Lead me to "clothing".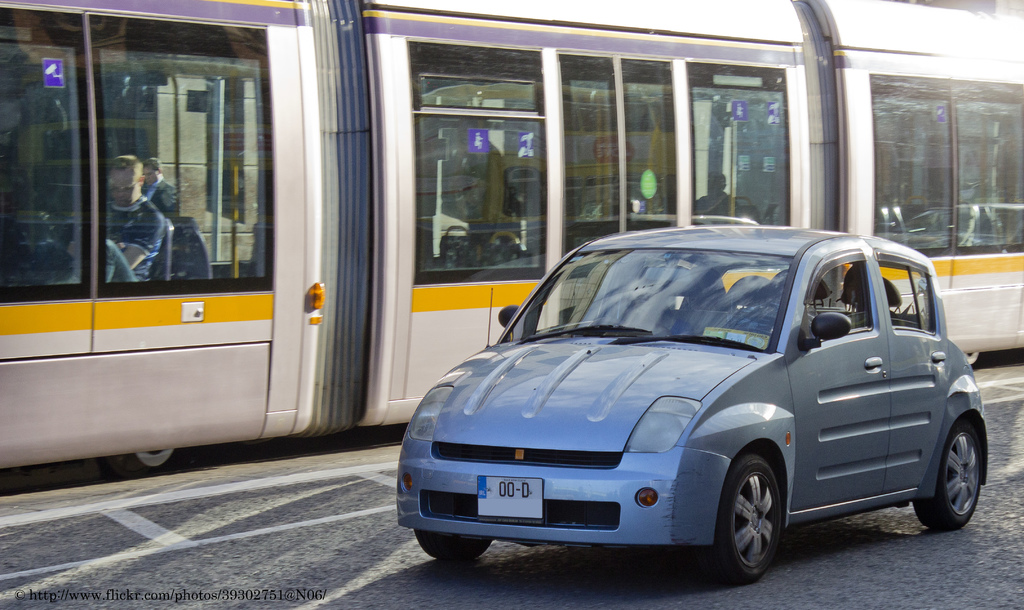
Lead to box(84, 198, 167, 285).
